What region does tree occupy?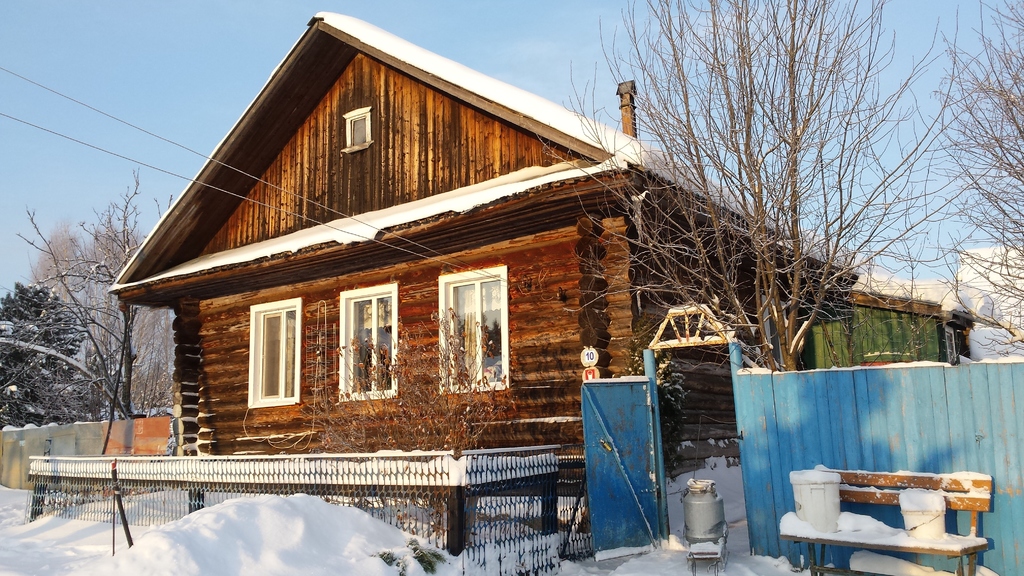
Rect(17, 160, 185, 419).
